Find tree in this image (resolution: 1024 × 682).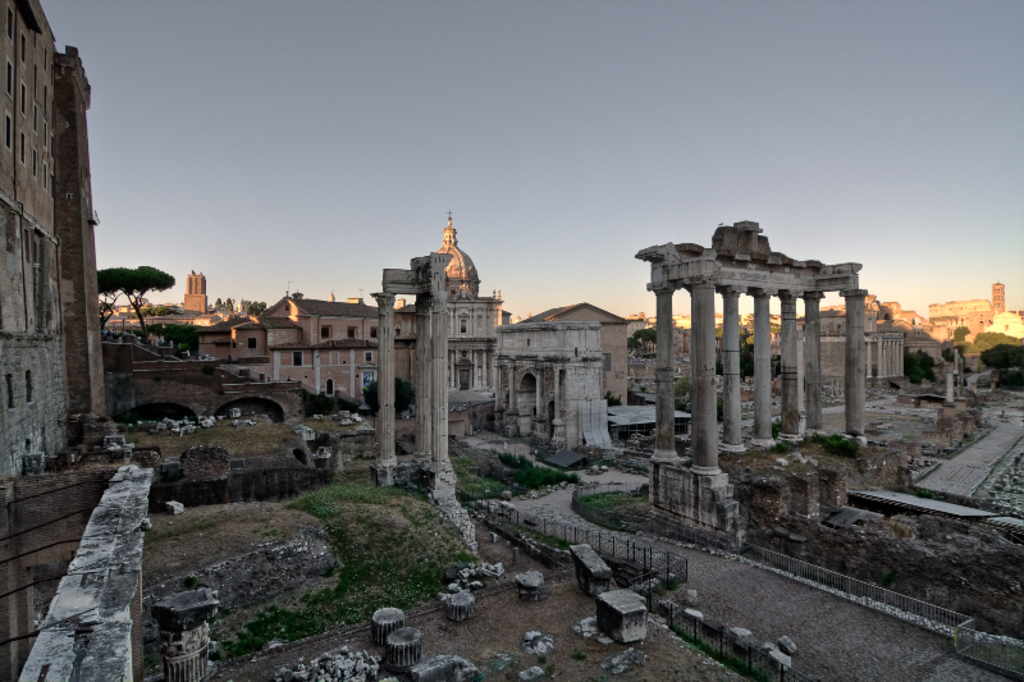
bbox(968, 329, 1023, 371).
